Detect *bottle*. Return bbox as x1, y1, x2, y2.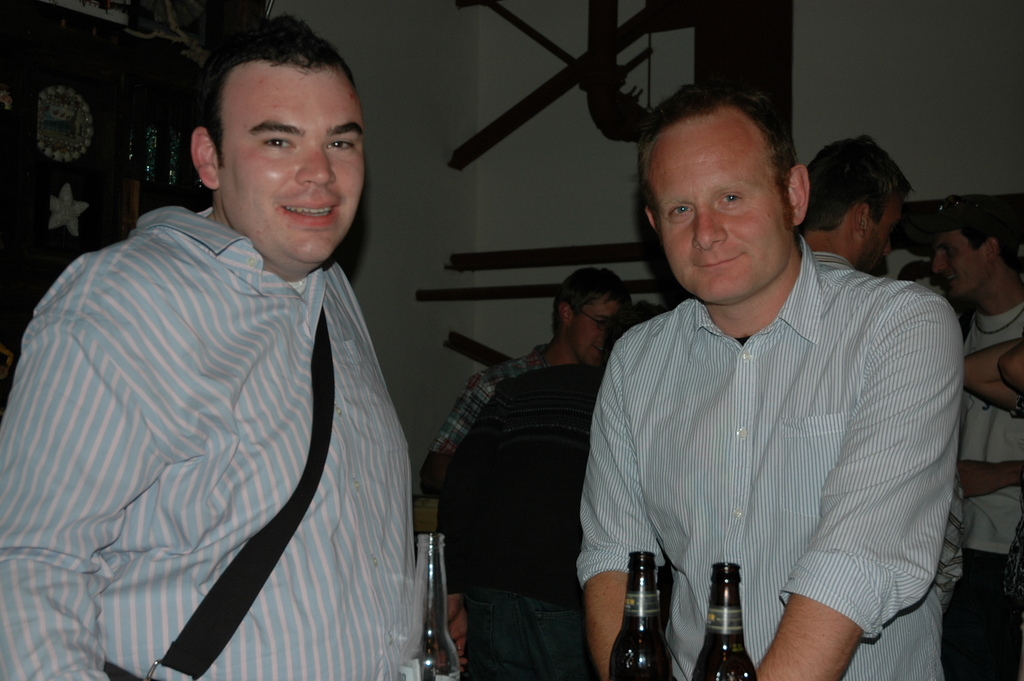
691, 560, 764, 680.
